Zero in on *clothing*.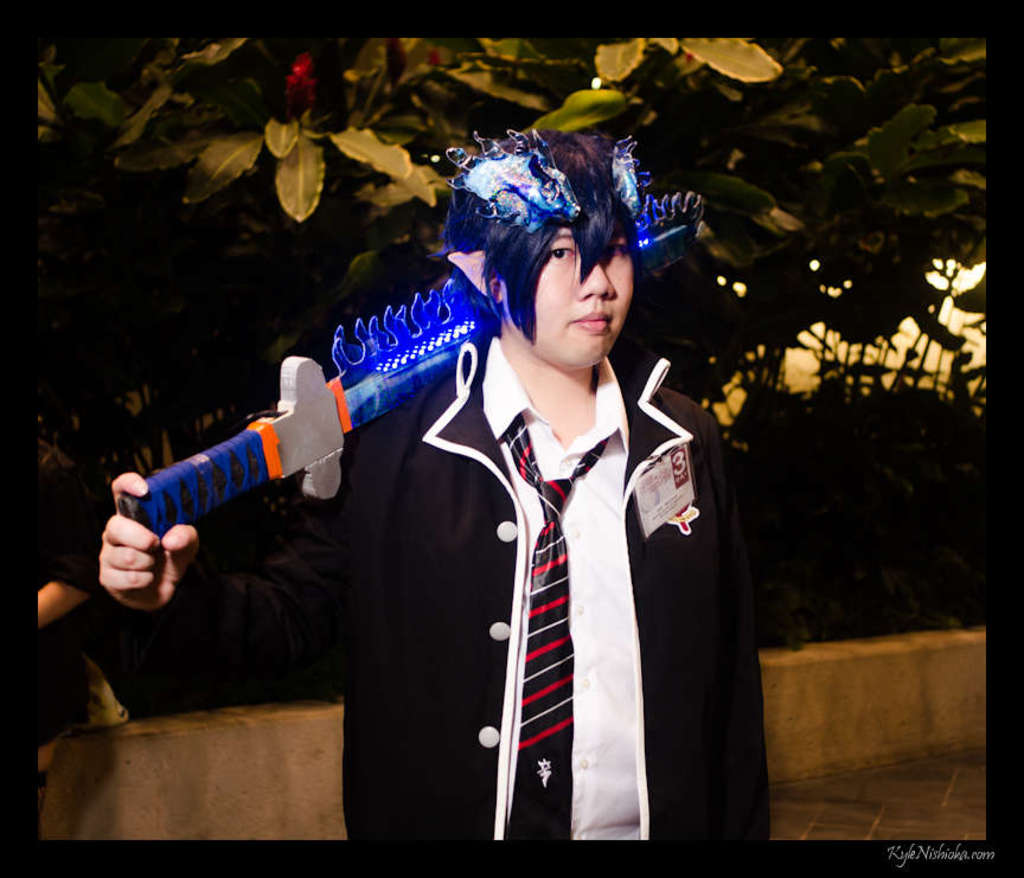
Zeroed in: detection(114, 333, 769, 845).
